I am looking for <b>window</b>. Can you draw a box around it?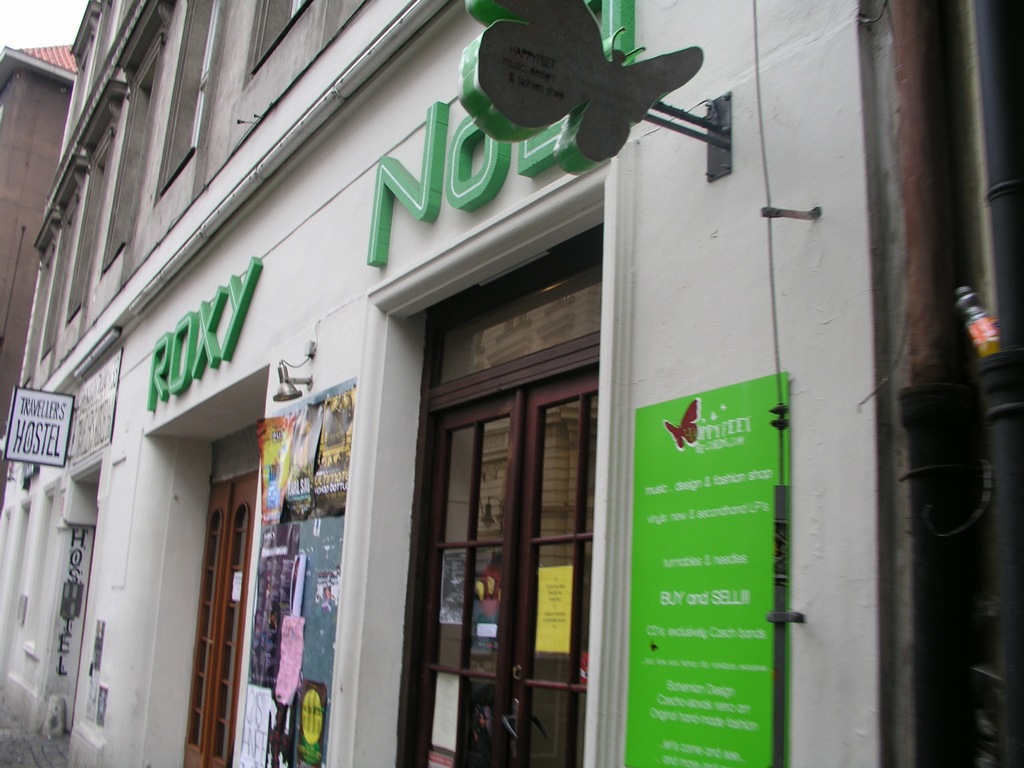
Sure, the bounding box is (18, 472, 59, 661).
